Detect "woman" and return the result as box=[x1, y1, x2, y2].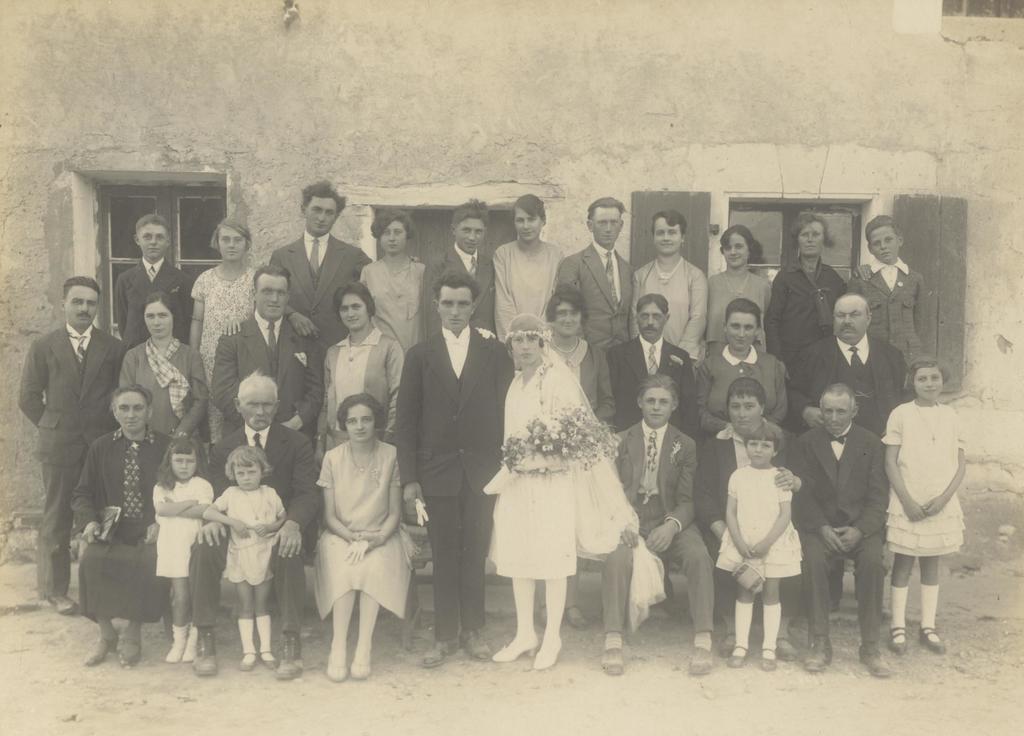
box=[475, 277, 650, 636].
